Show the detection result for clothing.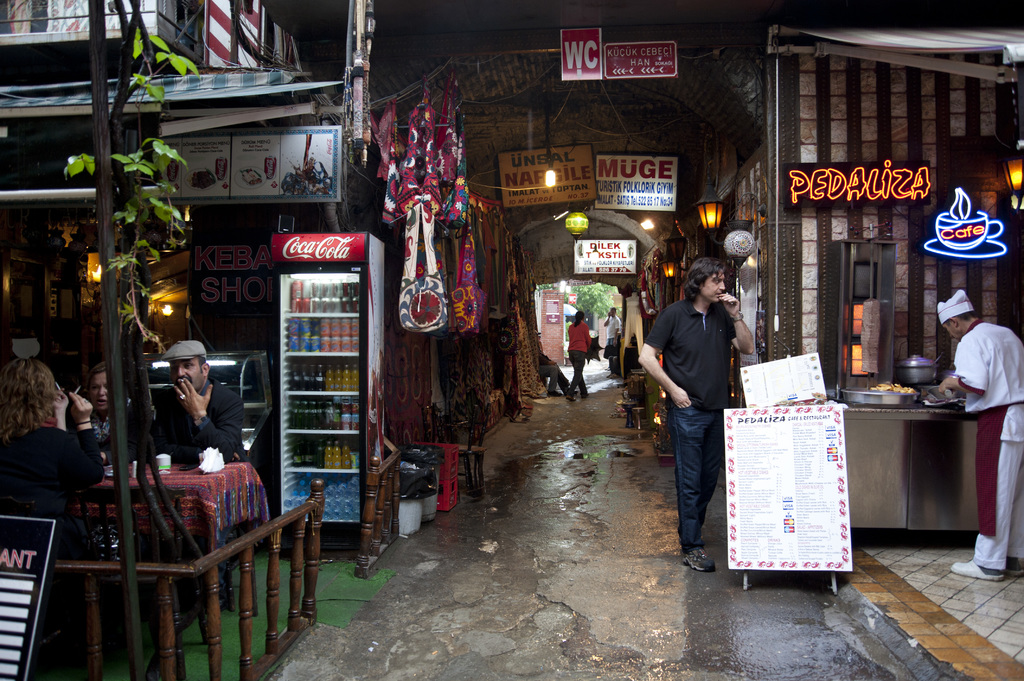
x1=641 y1=297 x2=738 y2=554.
